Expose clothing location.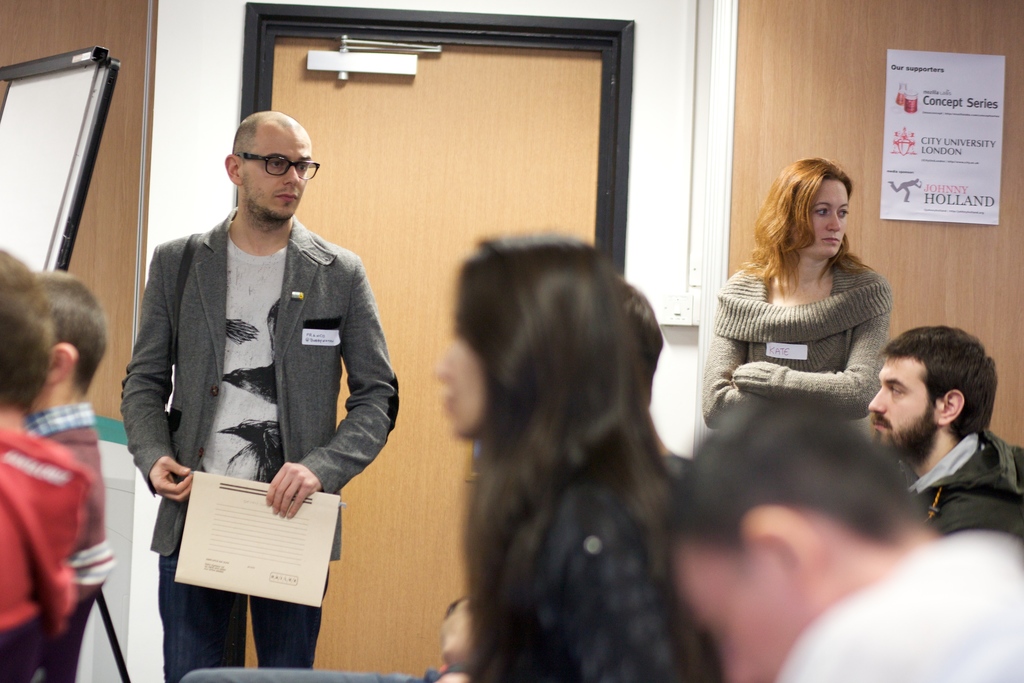
Exposed at box(27, 402, 111, 682).
